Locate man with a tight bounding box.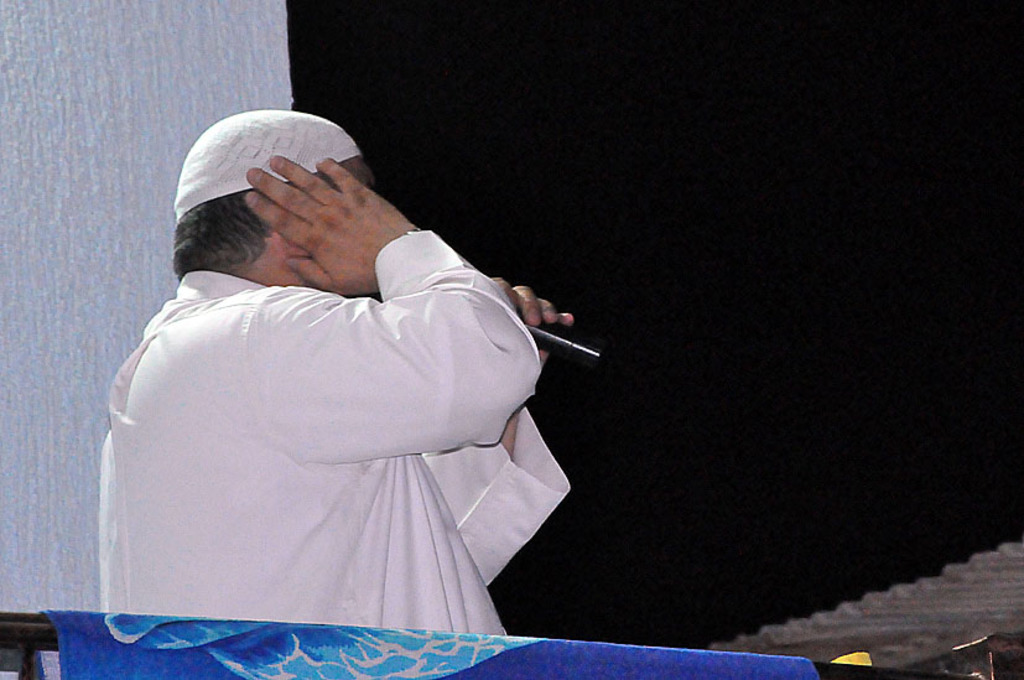
[left=78, top=103, right=582, bottom=635].
